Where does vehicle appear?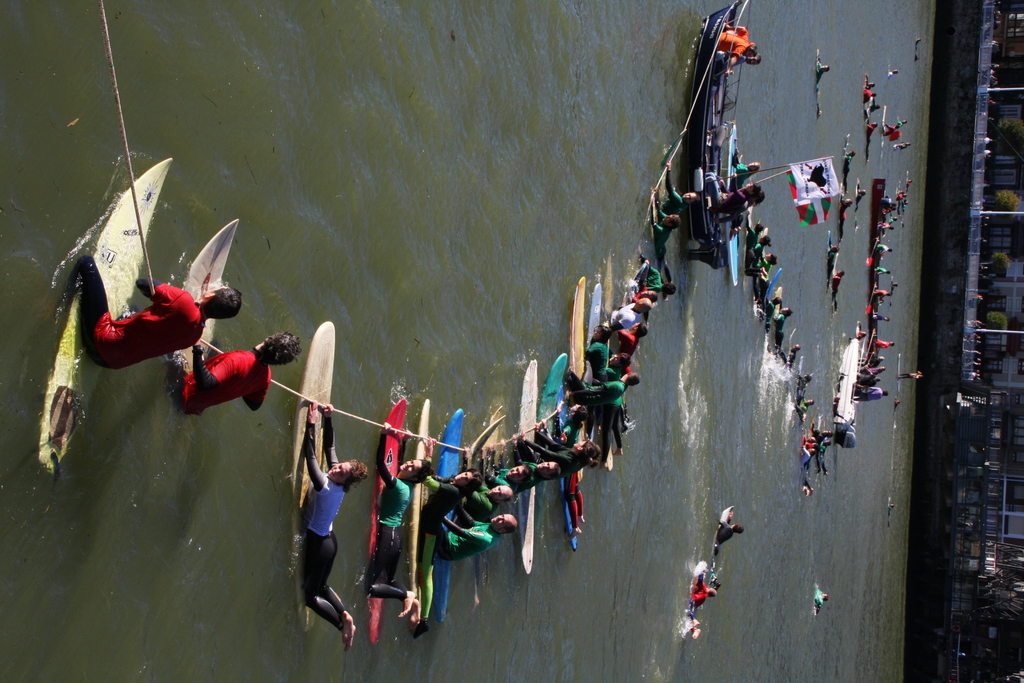
Appears at x1=833 y1=331 x2=871 y2=442.
